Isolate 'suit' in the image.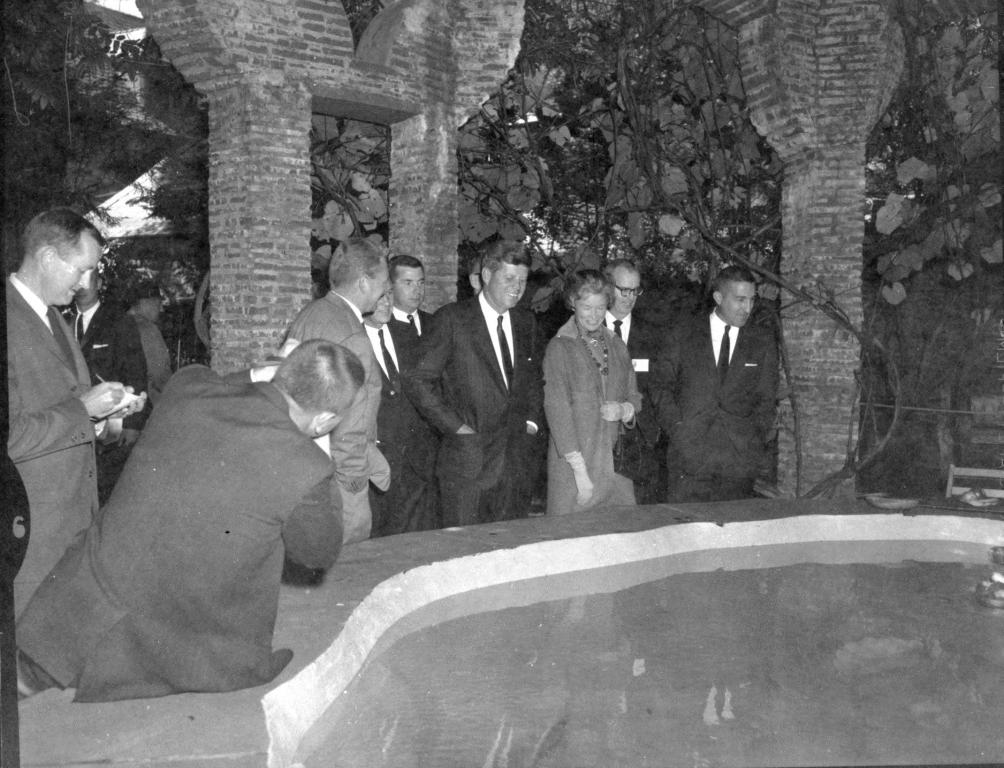
Isolated region: (360, 322, 429, 538).
